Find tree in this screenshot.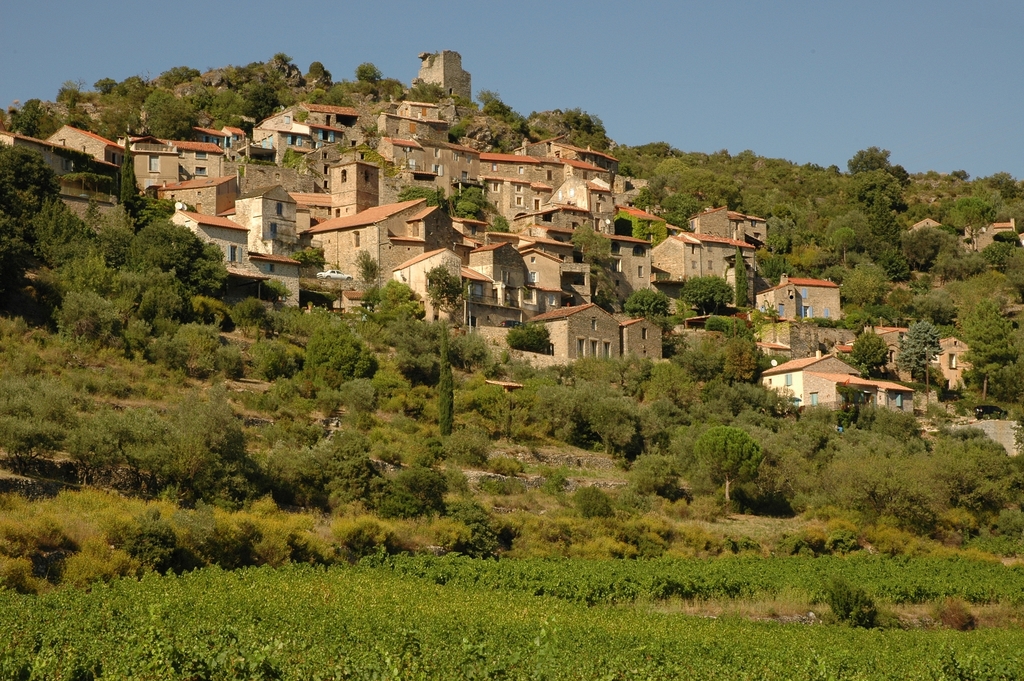
The bounding box for tree is 732 242 751 308.
